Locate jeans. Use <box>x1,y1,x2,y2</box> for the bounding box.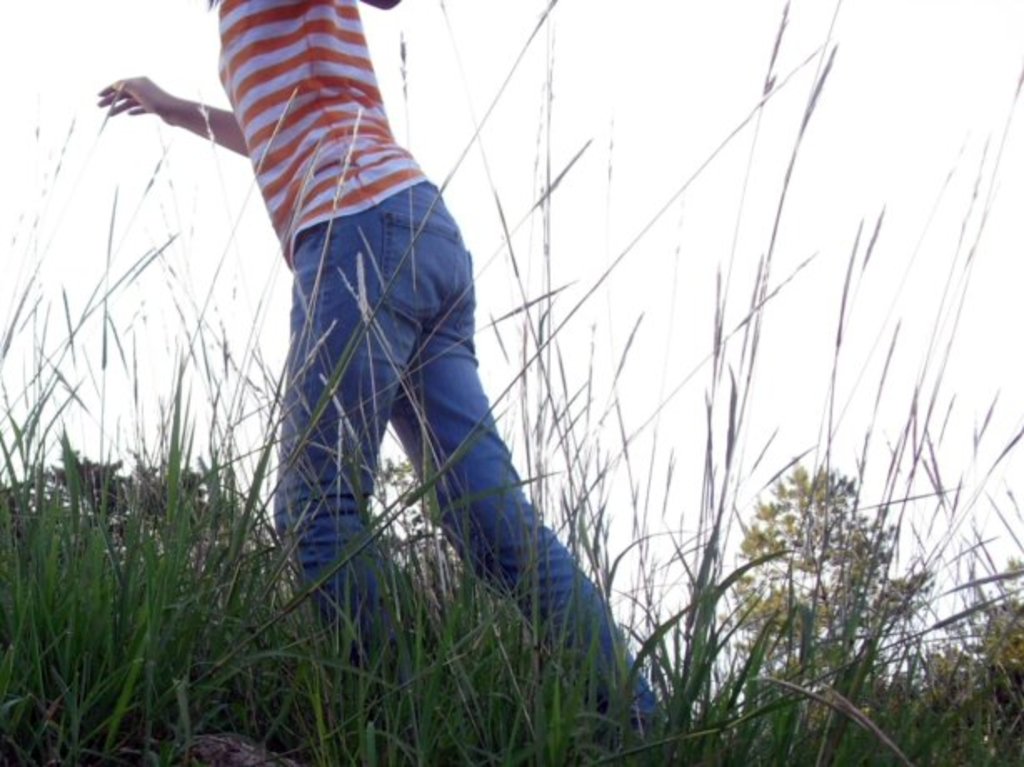
<box>238,148,570,704</box>.
